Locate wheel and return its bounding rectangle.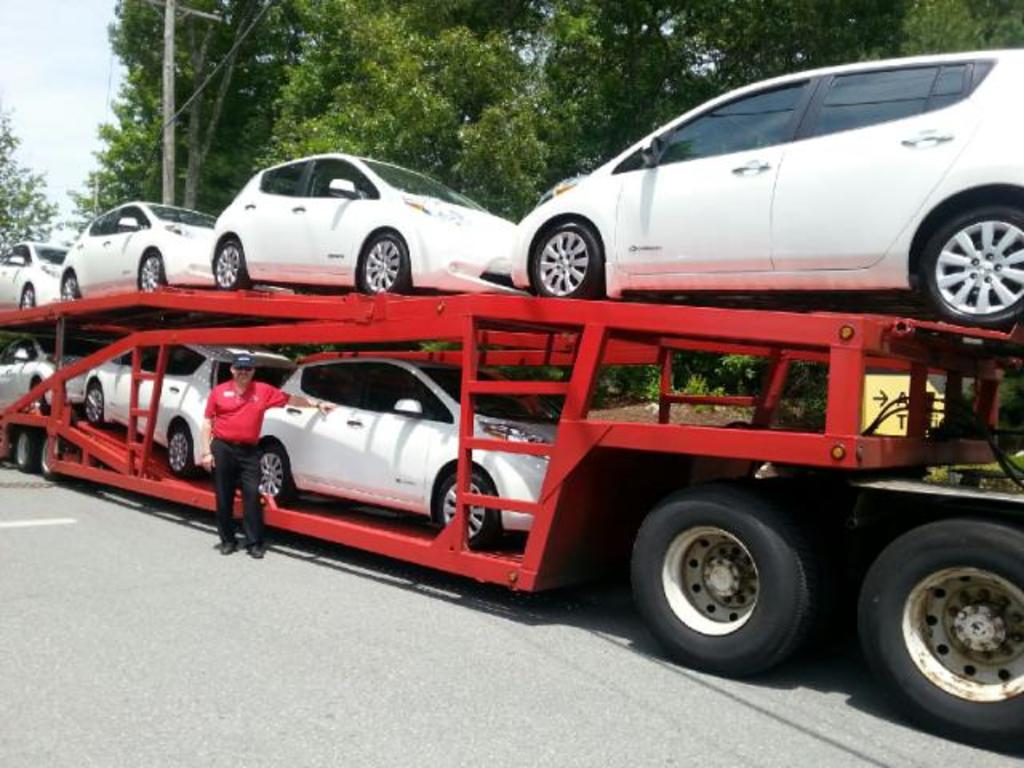
rect(37, 422, 62, 478).
